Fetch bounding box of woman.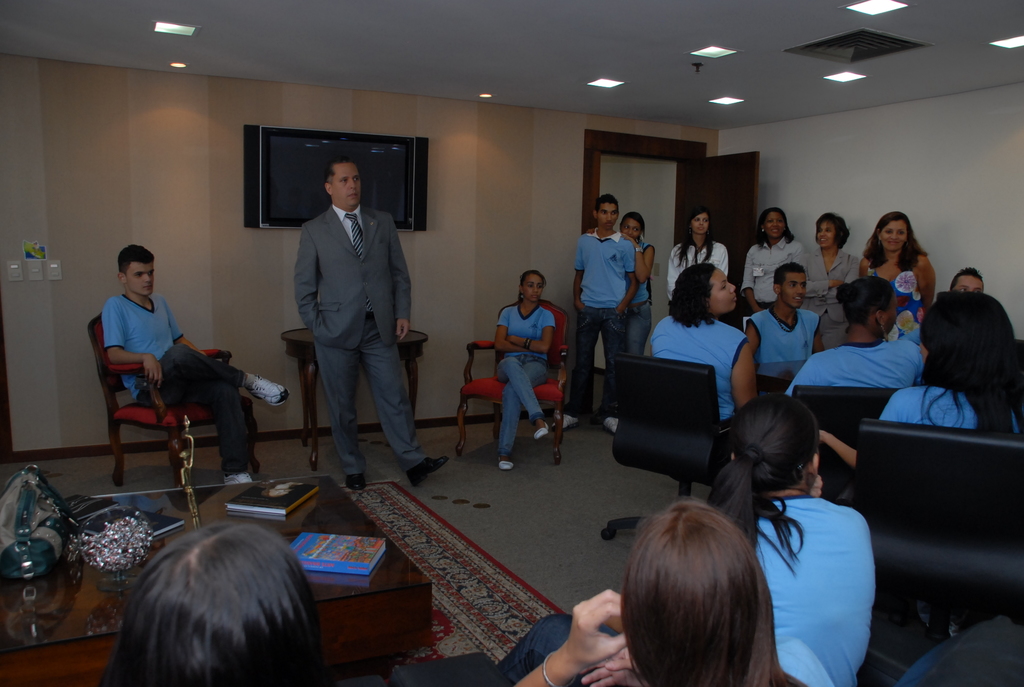
Bbox: (left=488, top=267, right=557, bottom=473).
